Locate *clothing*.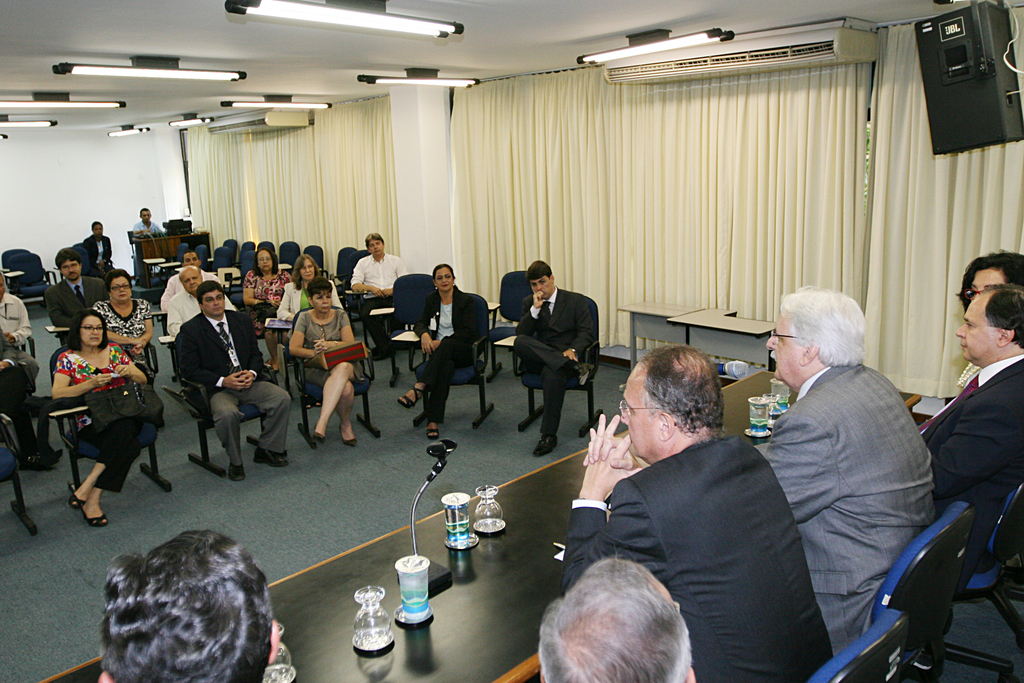
Bounding box: (242,268,292,338).
